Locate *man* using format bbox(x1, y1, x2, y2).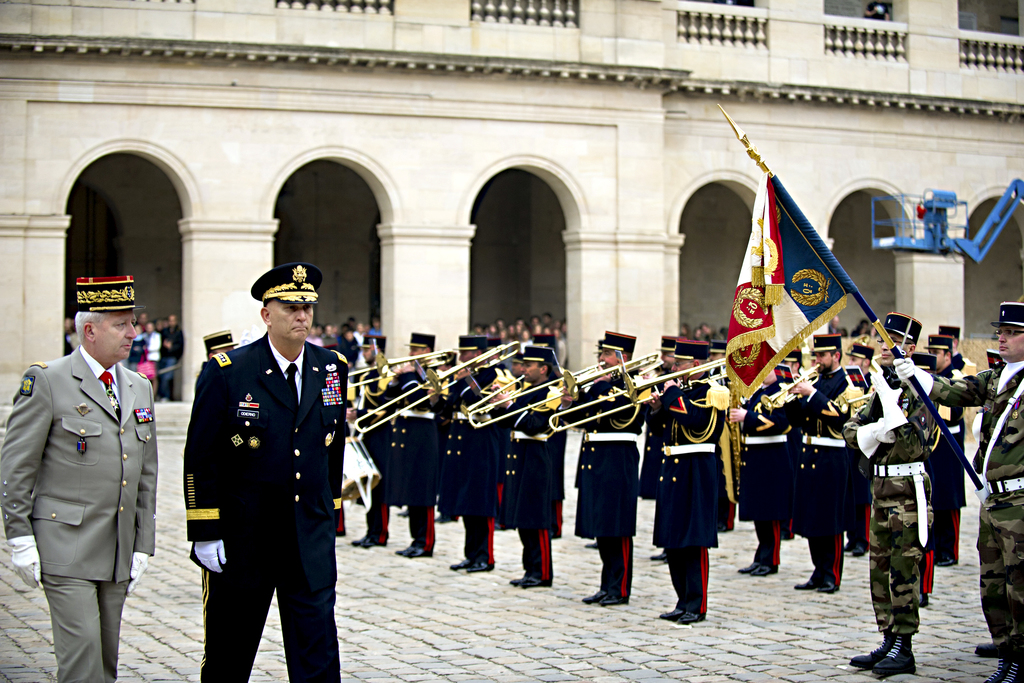
bbox(17, 251, 161, 675).
